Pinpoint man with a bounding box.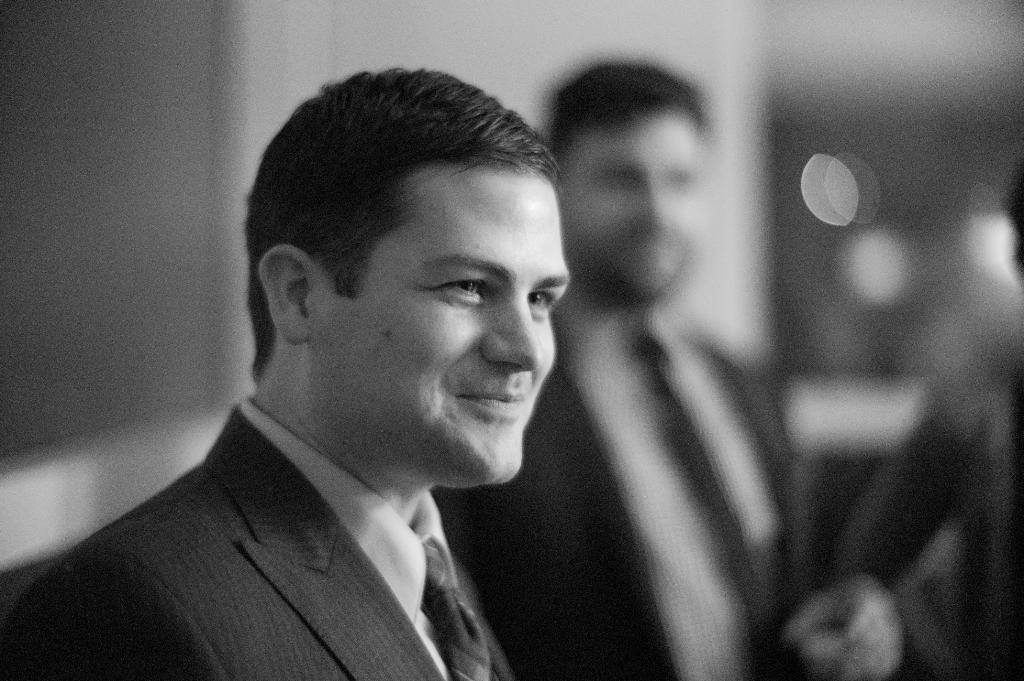
449:52:902:680.
